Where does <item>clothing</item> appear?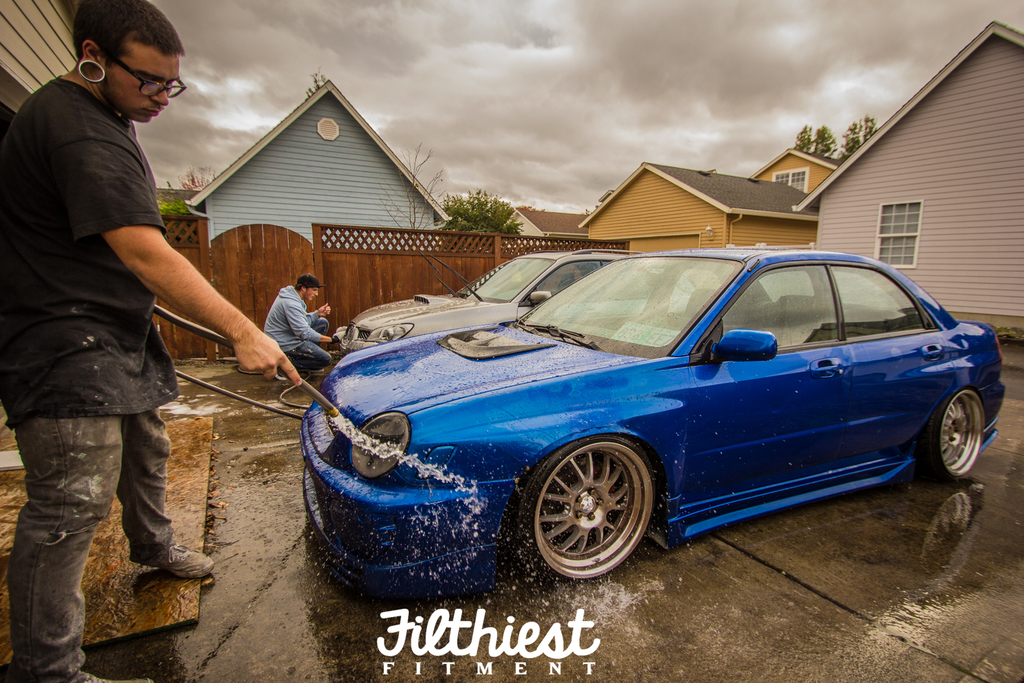
Appears at region(3, 416, 182, 682).
